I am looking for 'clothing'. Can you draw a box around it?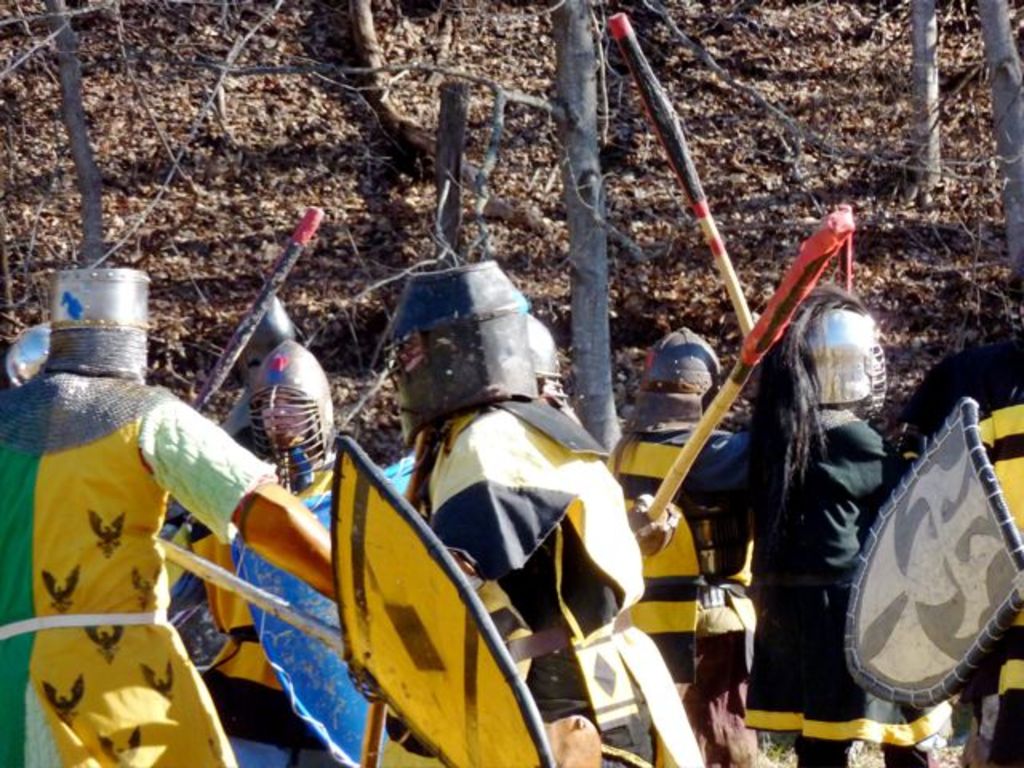
Sure, the bounding box is box=[0, 371, 277, 766].
